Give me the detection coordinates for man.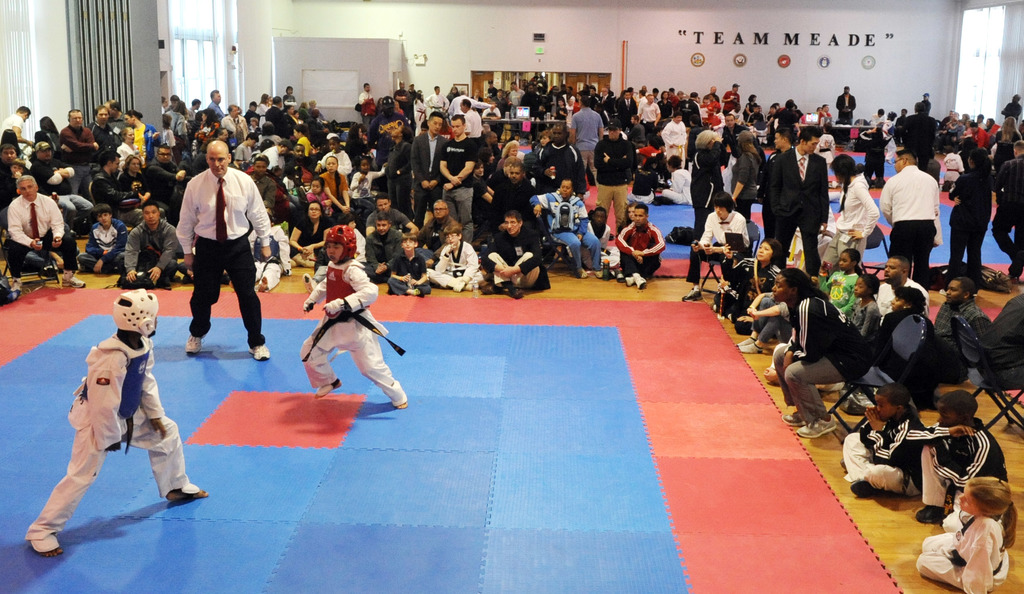
206 86 225 124.
